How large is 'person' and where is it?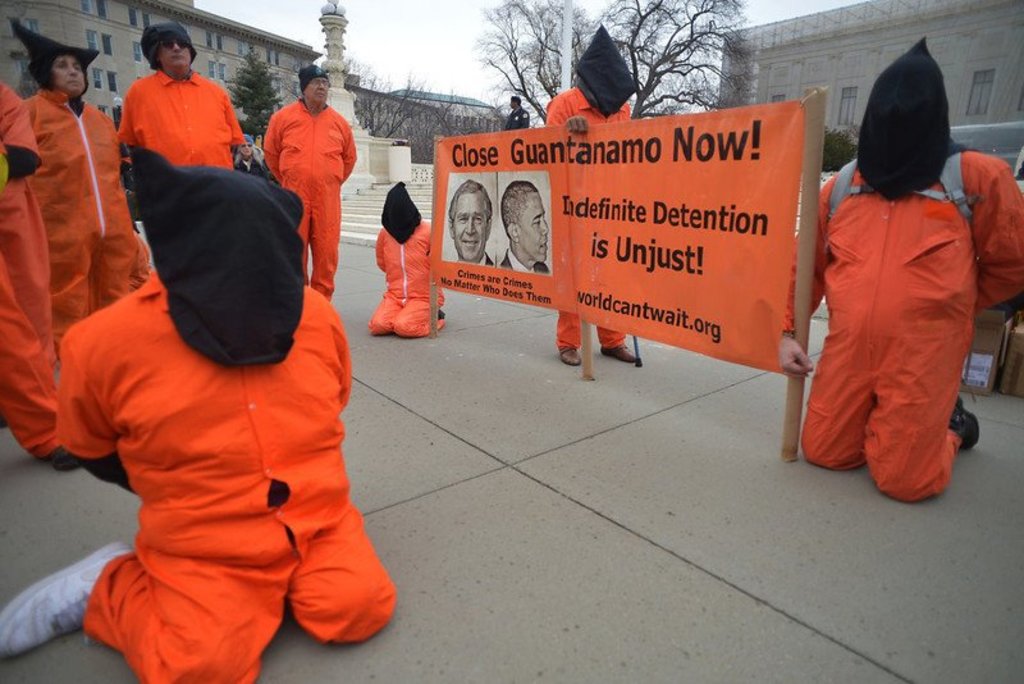
Bounding box: (left=448, top=178, right=495, bottom=265).
